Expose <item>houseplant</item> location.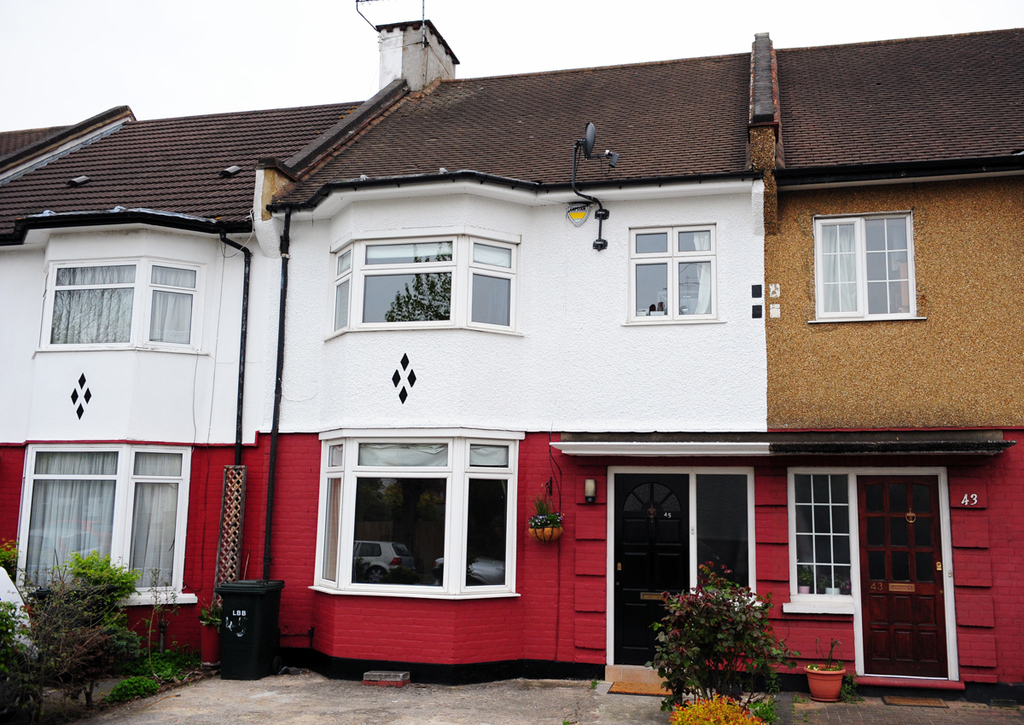
Exposed at bbox=[804, 633, 847, 705].
